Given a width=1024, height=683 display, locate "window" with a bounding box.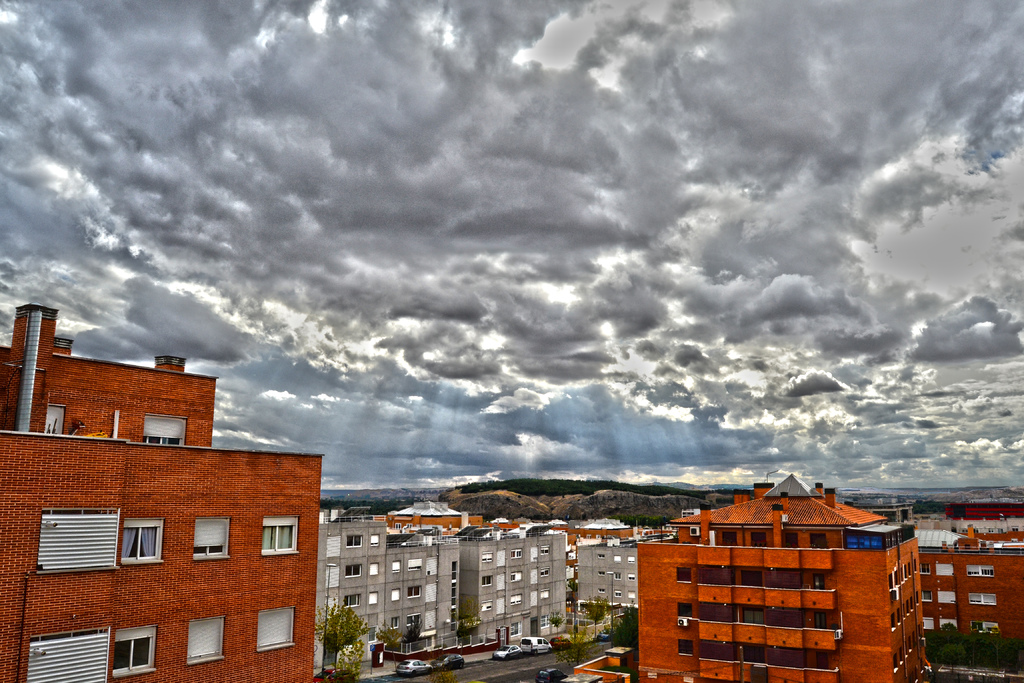
Located: (x1=512, y1=594, x2=525, y2=605).
